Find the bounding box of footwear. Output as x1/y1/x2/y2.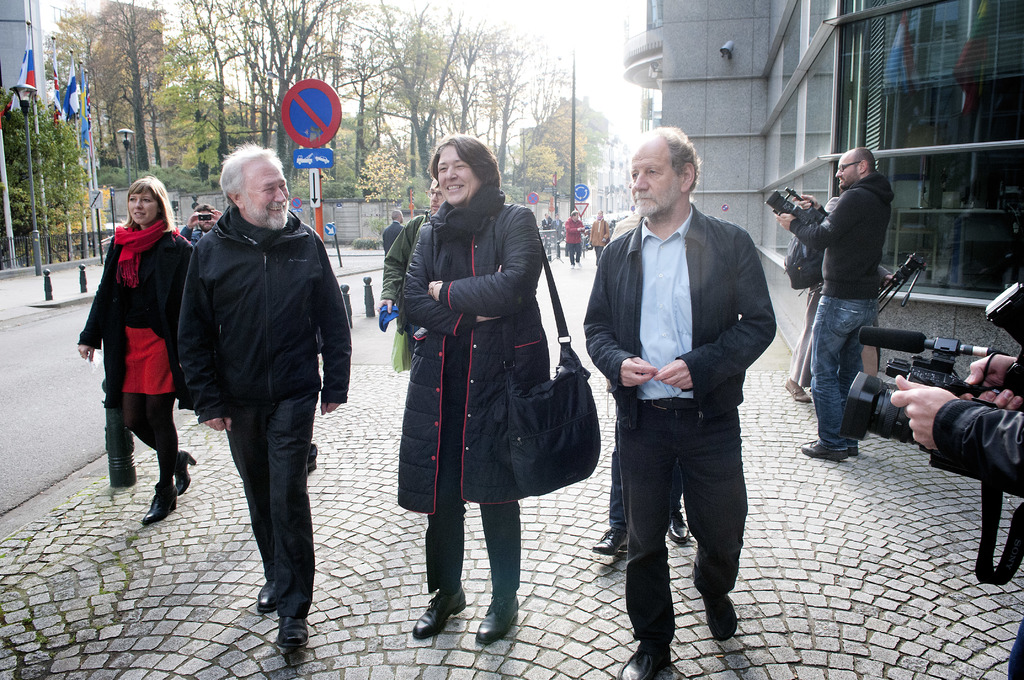
784/375/813/404.
